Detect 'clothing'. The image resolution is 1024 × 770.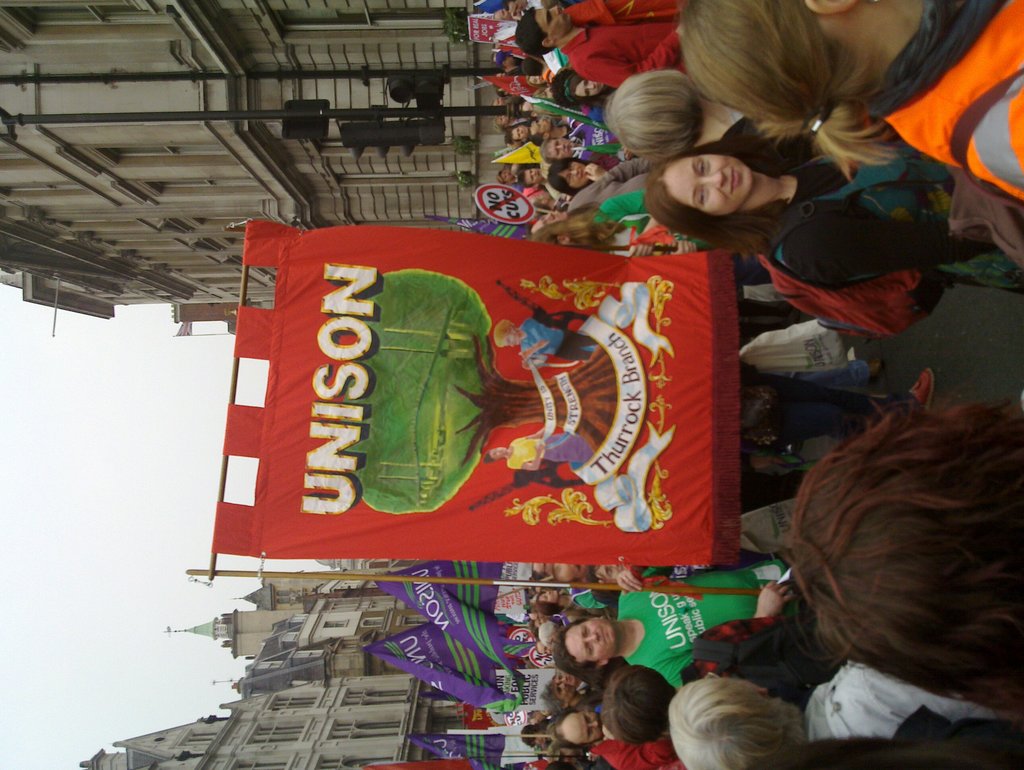
511/754/583/769.
